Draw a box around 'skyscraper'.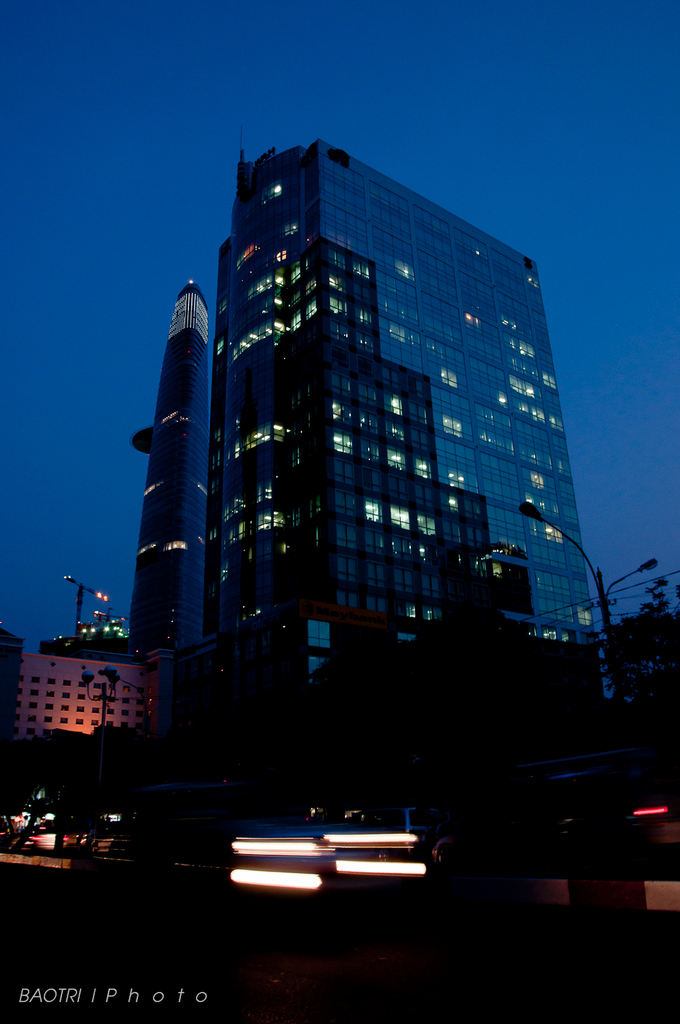
(left=195, top=137, right=617, bottom=837).
